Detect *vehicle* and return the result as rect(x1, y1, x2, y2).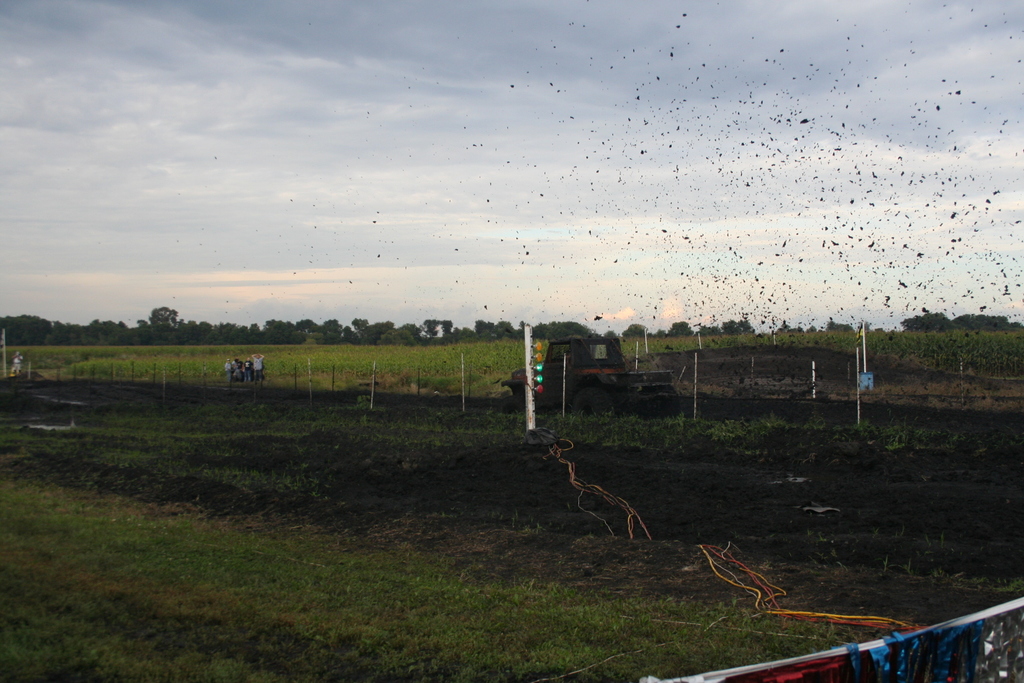
rect(6, 369, 56, 389).
